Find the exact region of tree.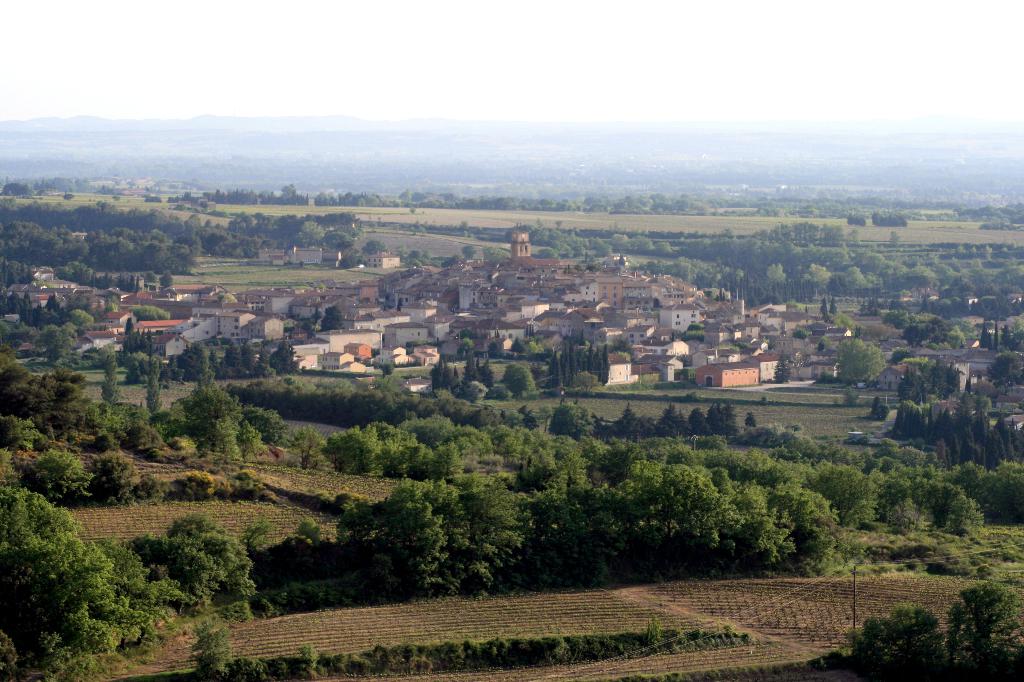
Exact region: [943,582,1023,681].
